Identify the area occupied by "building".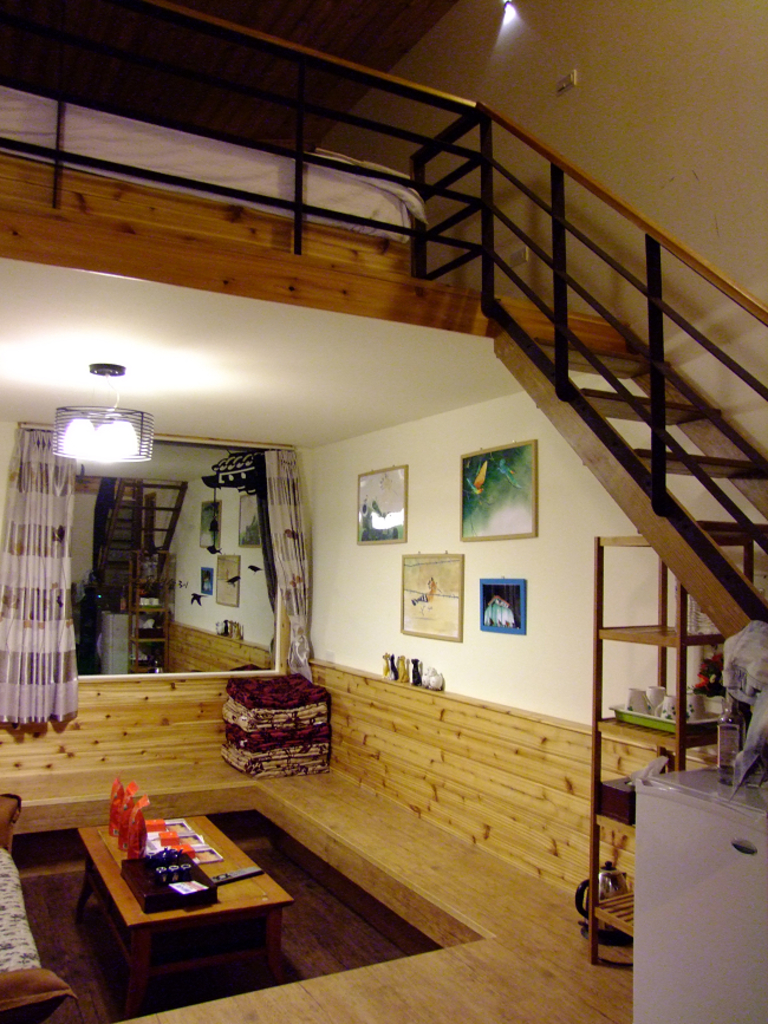
Area: (0,0,767,1023).
